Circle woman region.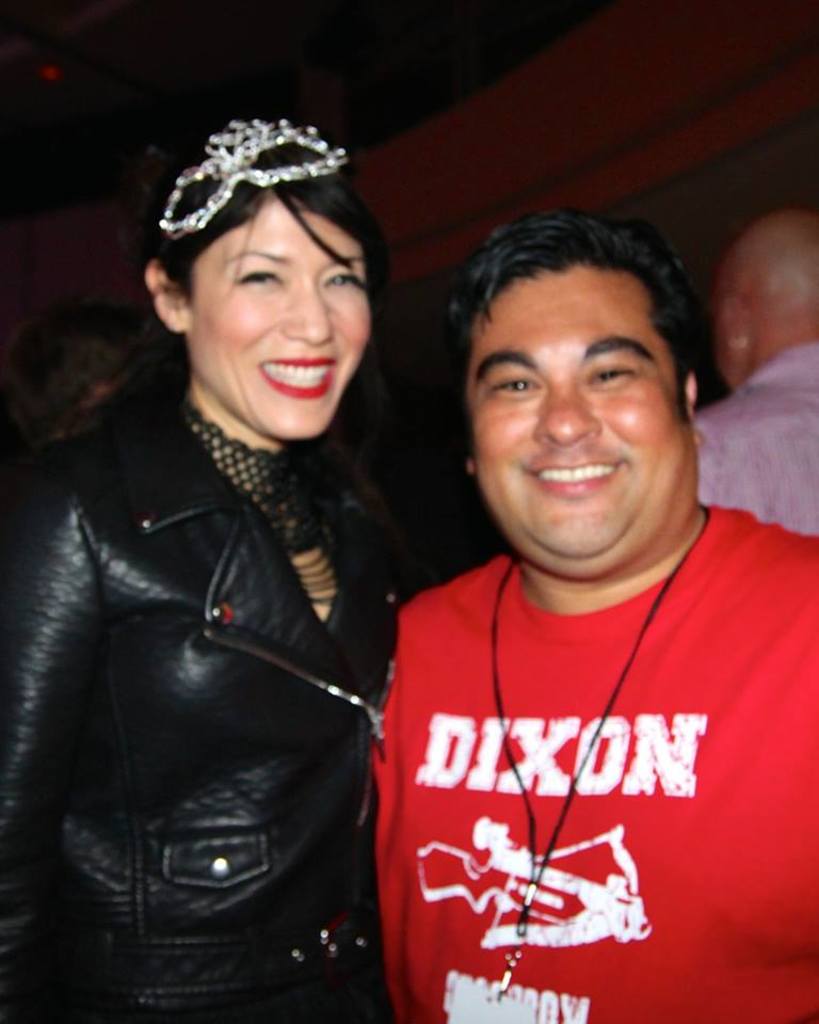
Region: <bbox>37, 123, 496, 1023</bbox>.
